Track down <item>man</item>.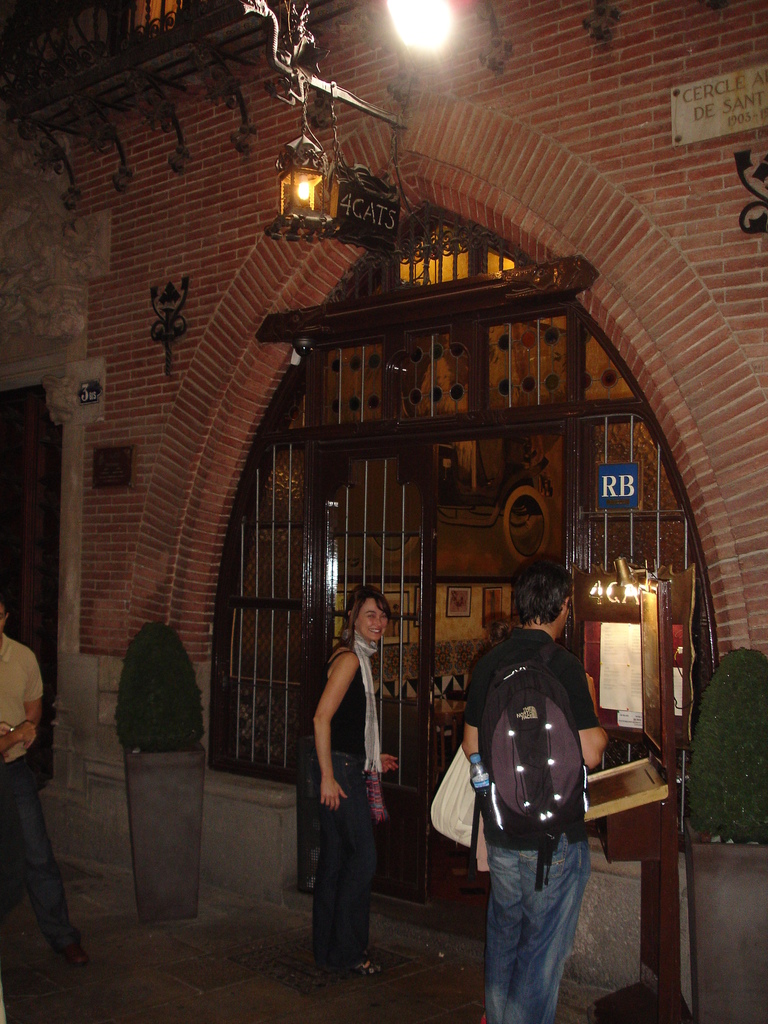
Tracked to 447/575/628/1015.
